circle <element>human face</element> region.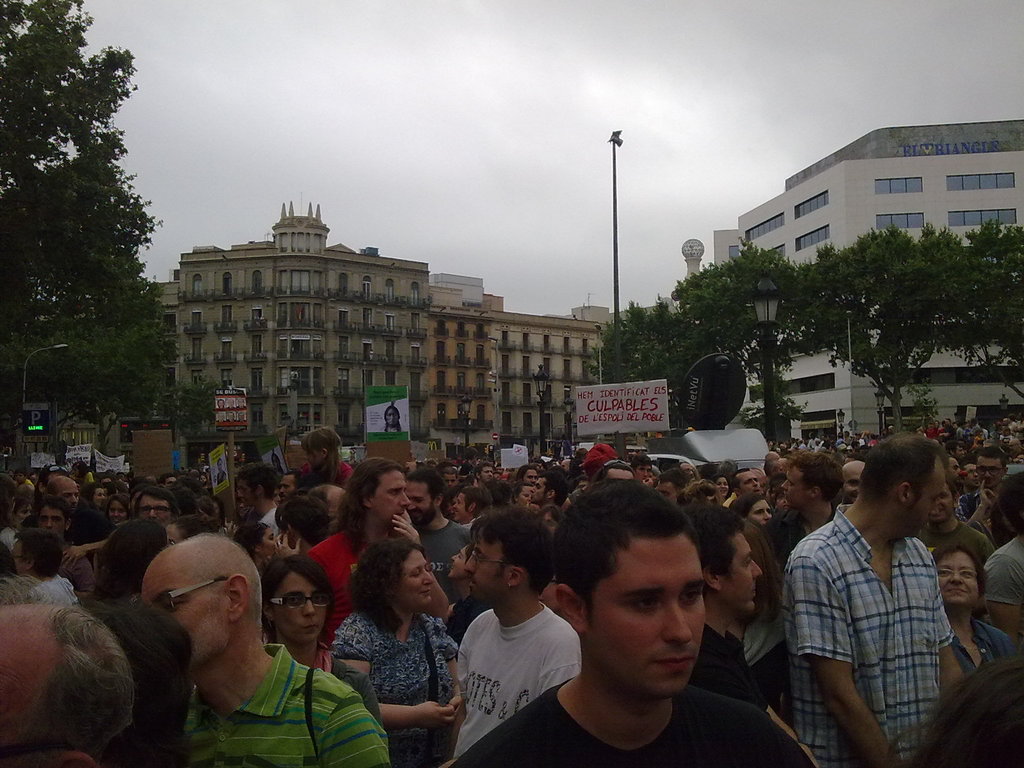
Region: [280, 474, 297, 504].
